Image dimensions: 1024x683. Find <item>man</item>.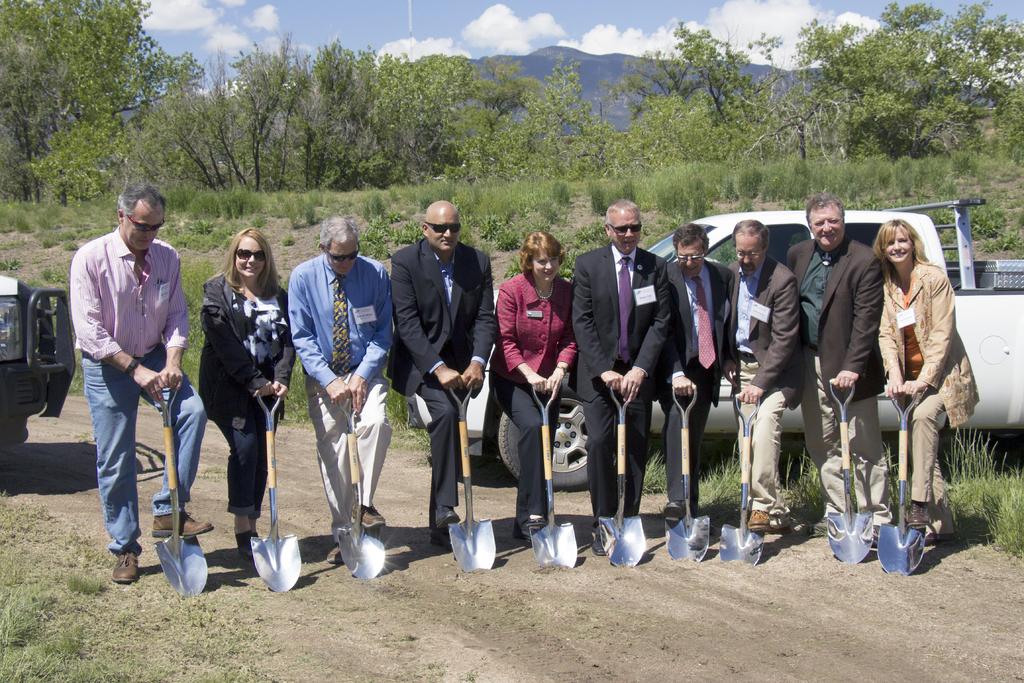
box(566, 199, 682, 557).
